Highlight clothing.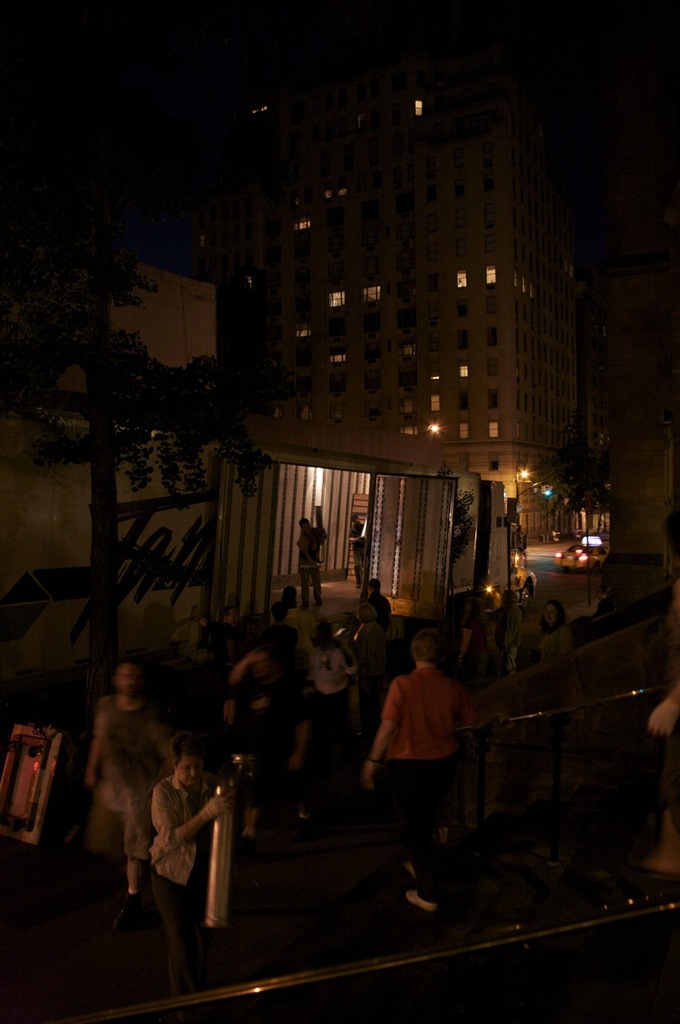
Highlighted region: detection(154, 766, 217, 940).
